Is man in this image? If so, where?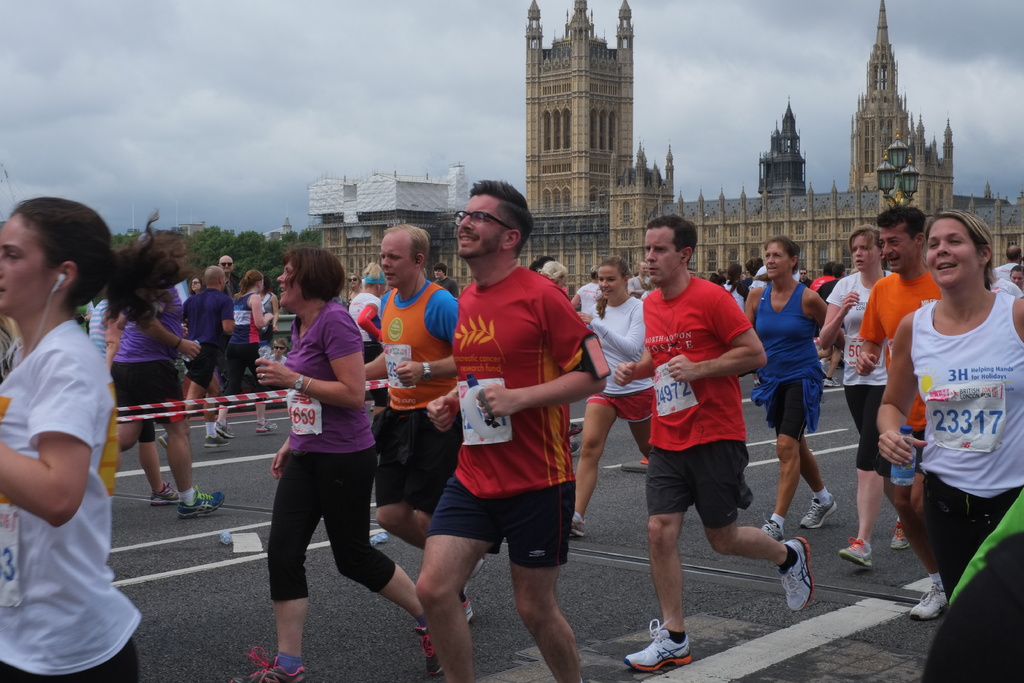
Yes, at <box>158,267,235,449</box>.
